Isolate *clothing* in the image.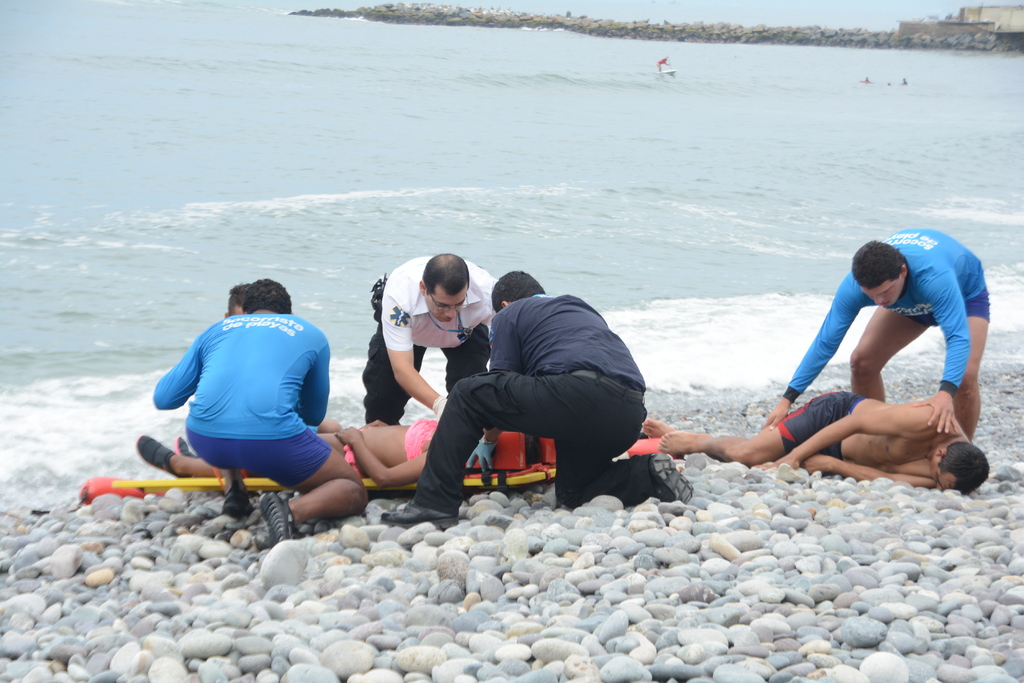
Isolated region: {"left": 362, "top": 255, "right": 498, "bottom": 426}.
